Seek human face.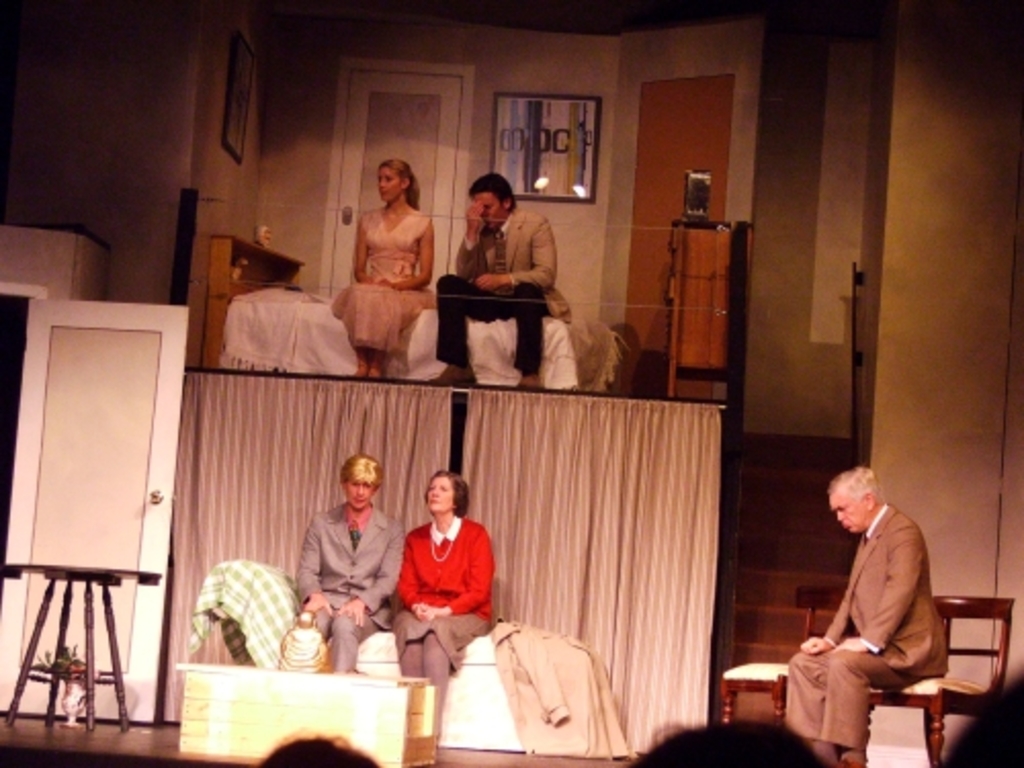
x1=823, y1=494, x2=870, y2=537.
